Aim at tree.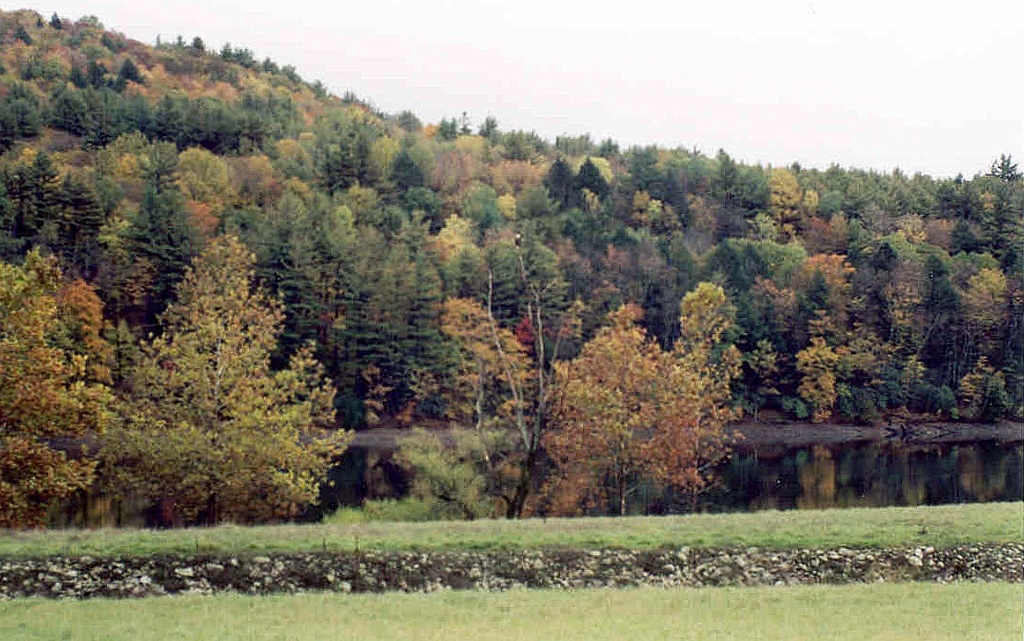
Aimed at <box>314,116,372,186</box>.
